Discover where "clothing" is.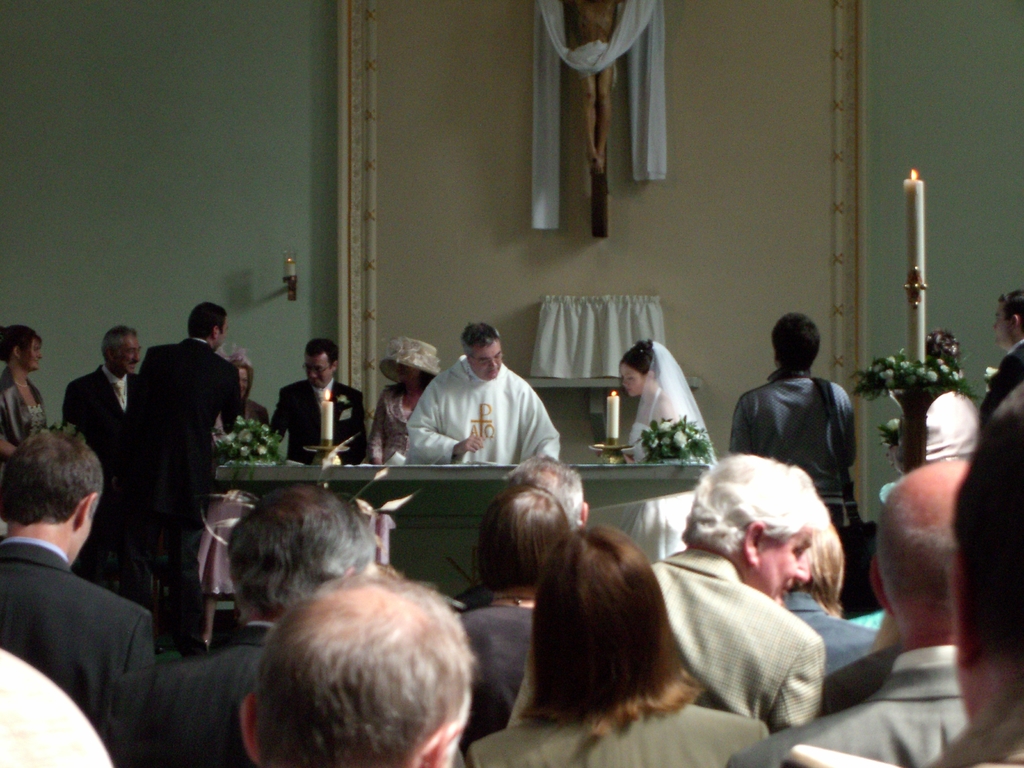
Discovered at 275:371:364:488.
